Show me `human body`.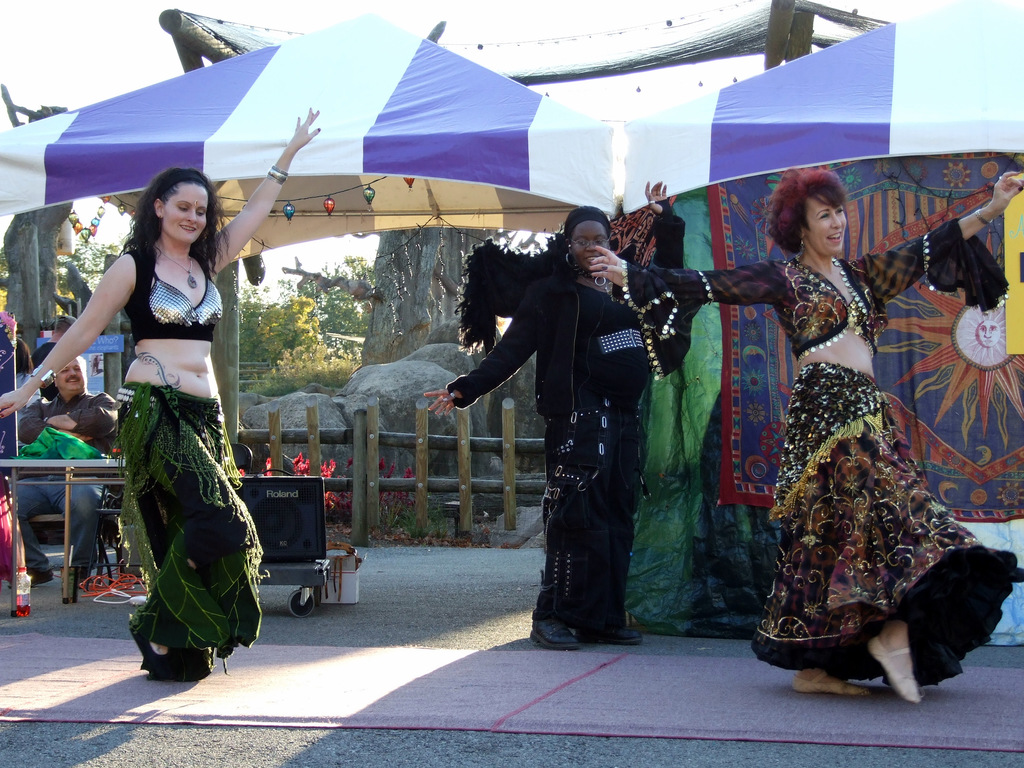
`human body` is here: left=0, top=390, right=118, bottom=600.
